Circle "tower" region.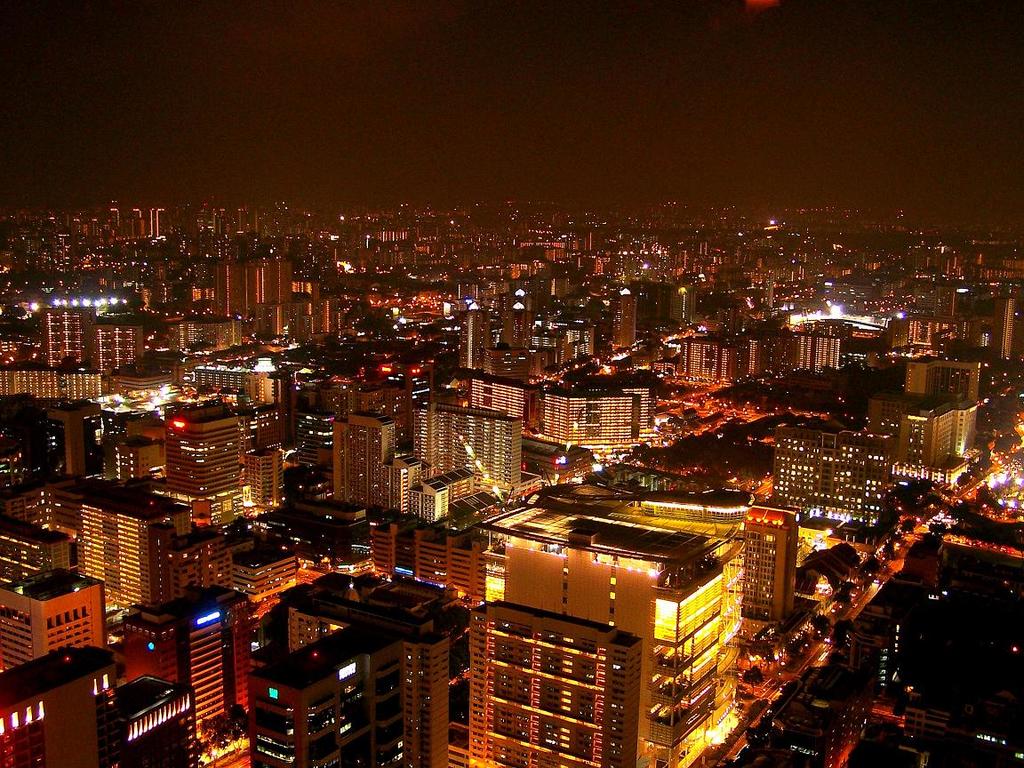
Region: [897, 399, 975, 474].
